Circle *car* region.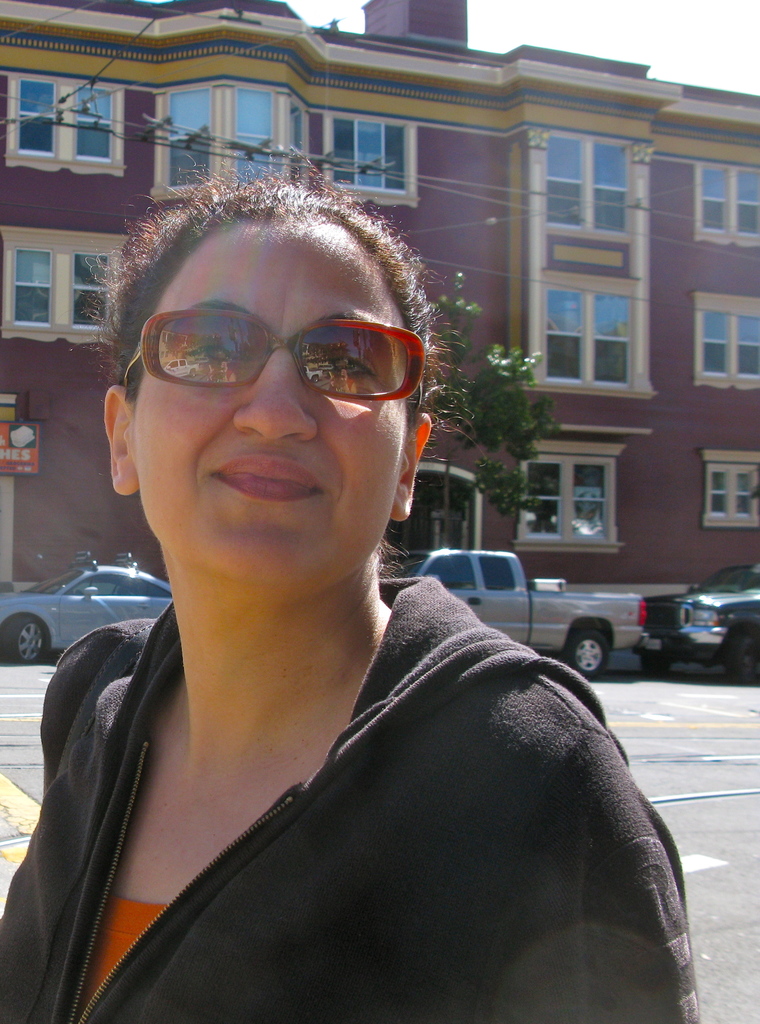
Region: rect(0, 556, 175, 662).
